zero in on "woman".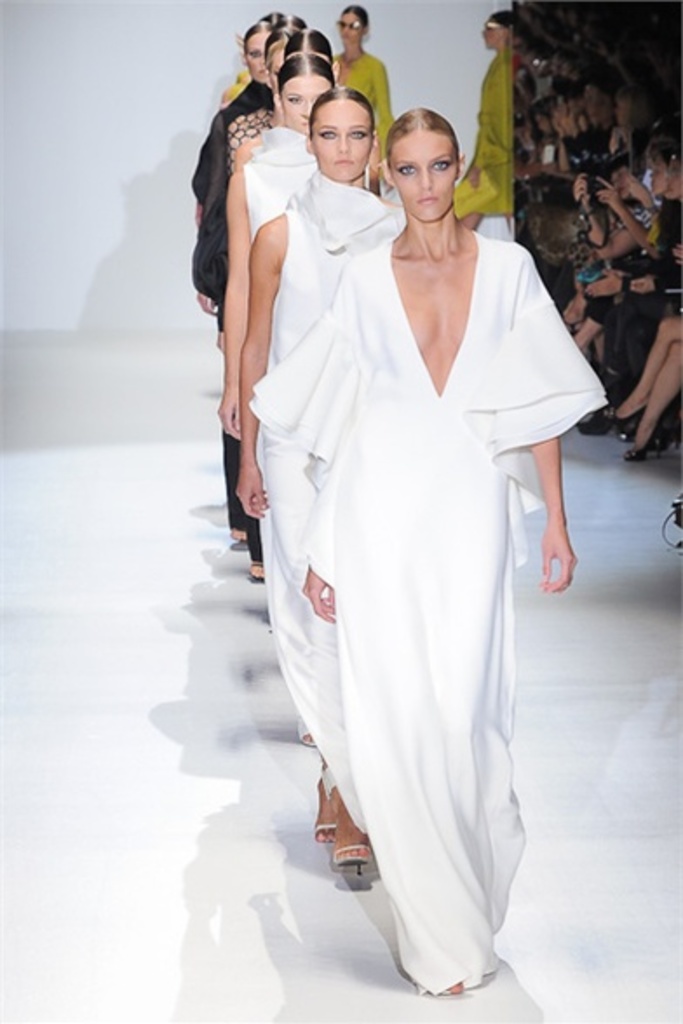
Zeroed in: l=565, t=157, r=681, b=437.
